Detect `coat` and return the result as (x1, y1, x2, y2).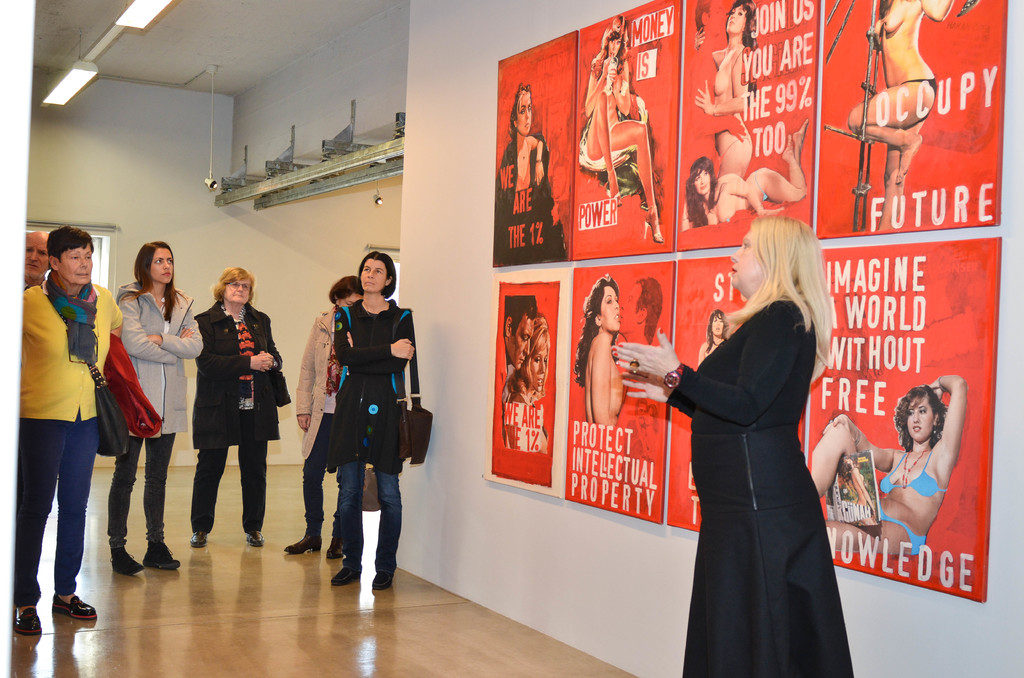
(292, 305, 353, 453).
